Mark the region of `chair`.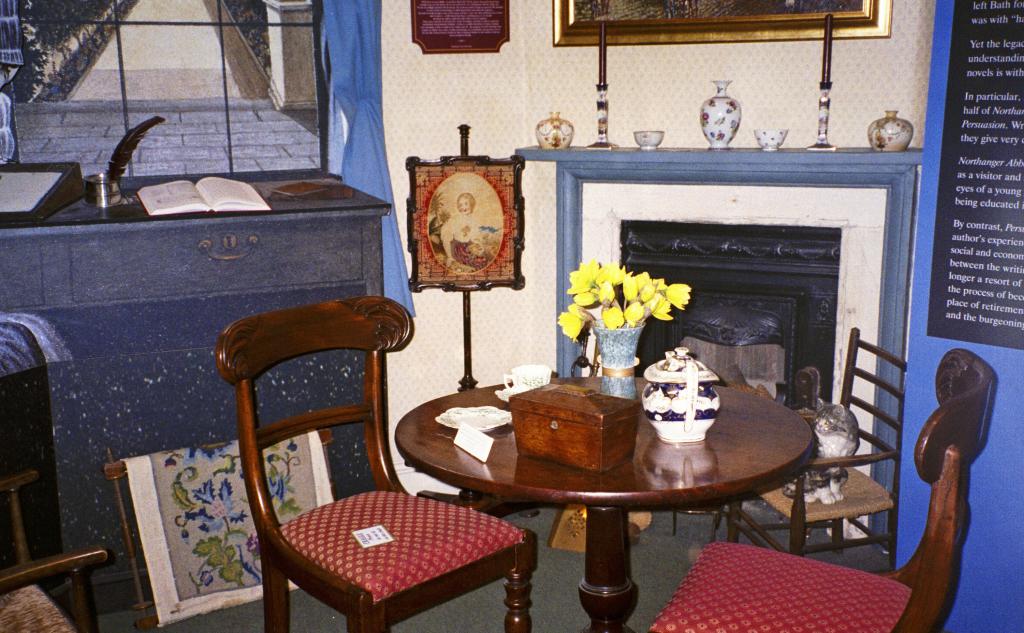
Region: BBox(0, 473, 110, 632).
